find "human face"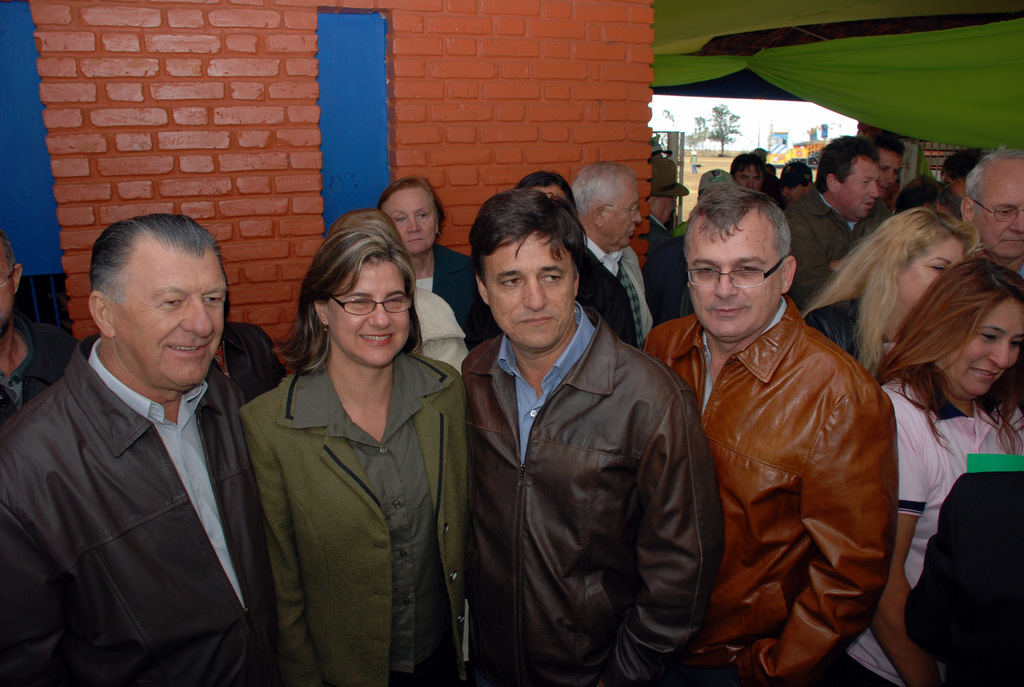
l=878, t=150, r=902, b=201
